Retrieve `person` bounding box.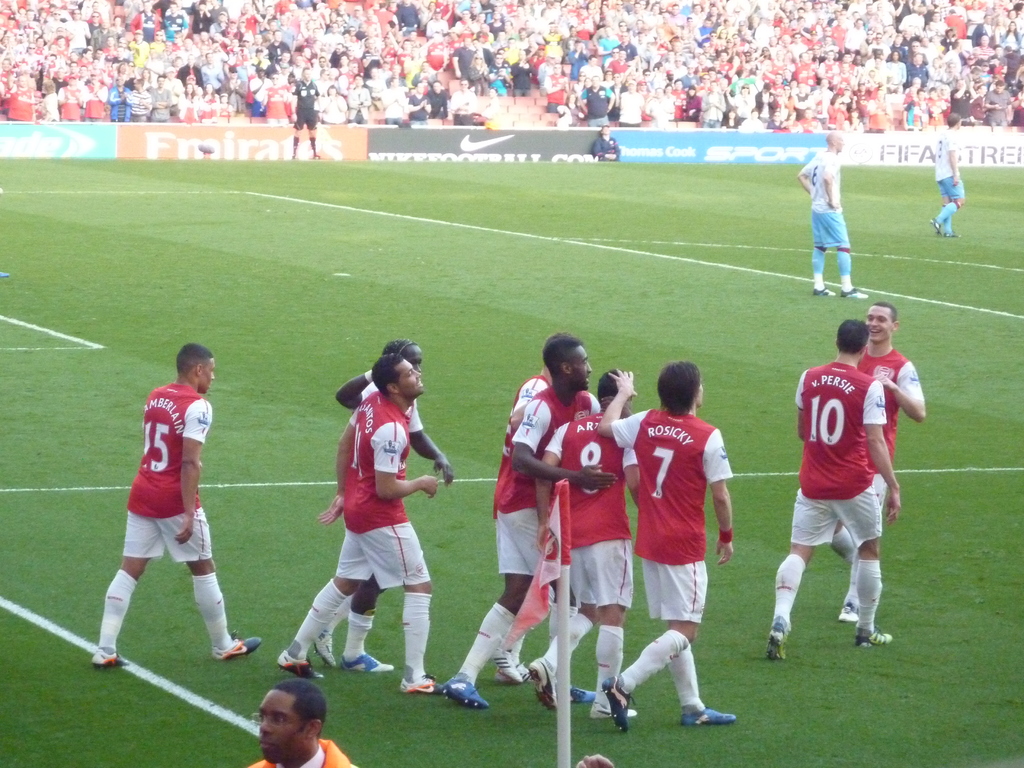
Bounding box: crop(765, 319, 890, 664).
